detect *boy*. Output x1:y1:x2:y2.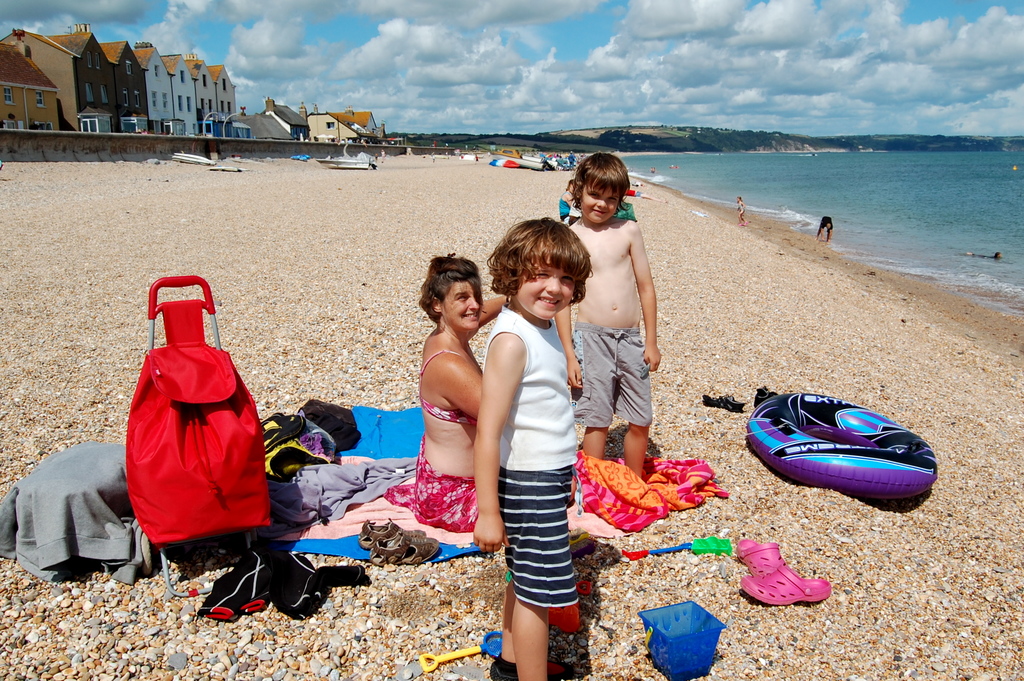
553:152:663:482.
